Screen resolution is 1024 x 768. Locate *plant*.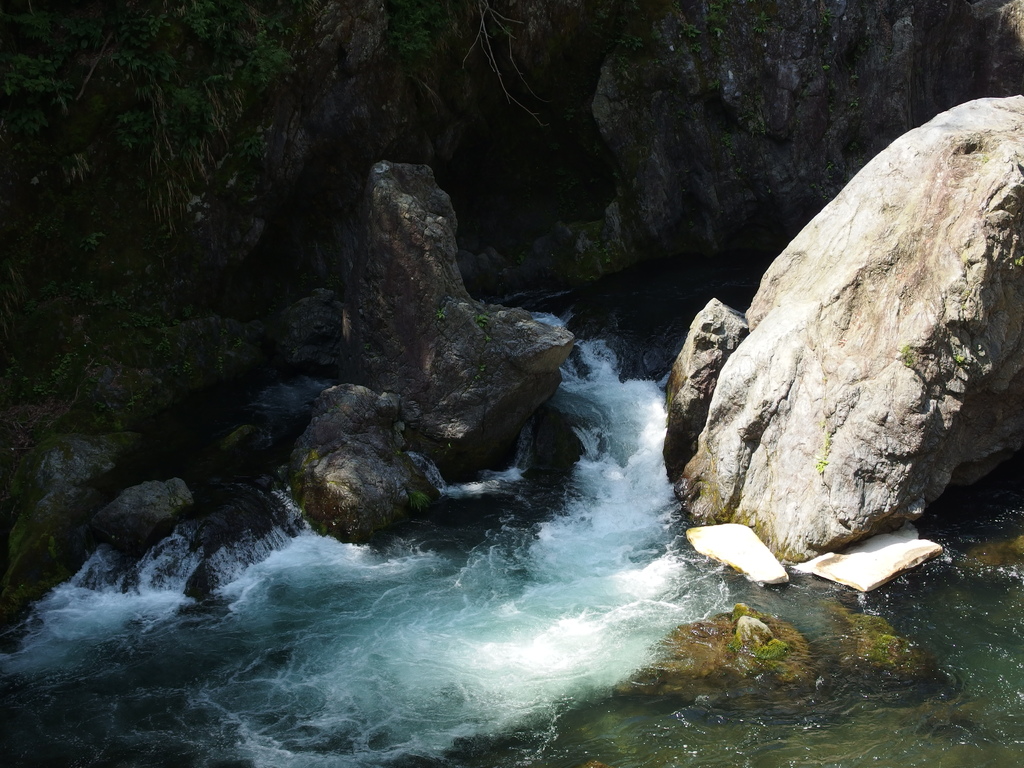
820, 64, 832, 73.
